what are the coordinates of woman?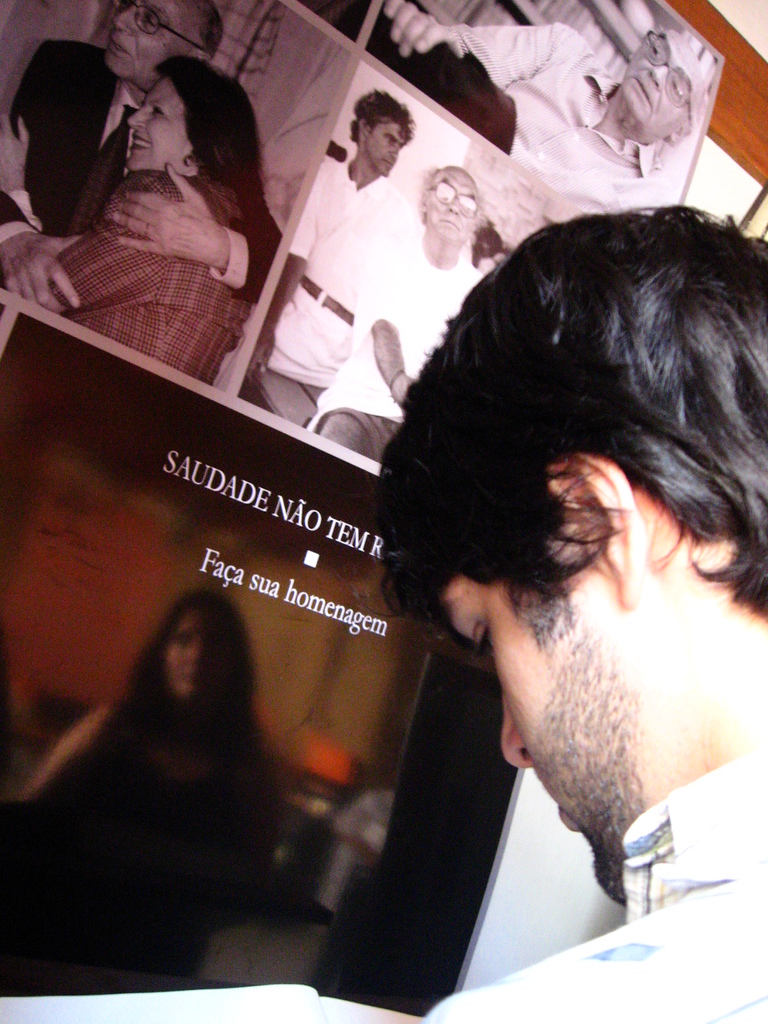
crop(25, 24, 296, 373).
